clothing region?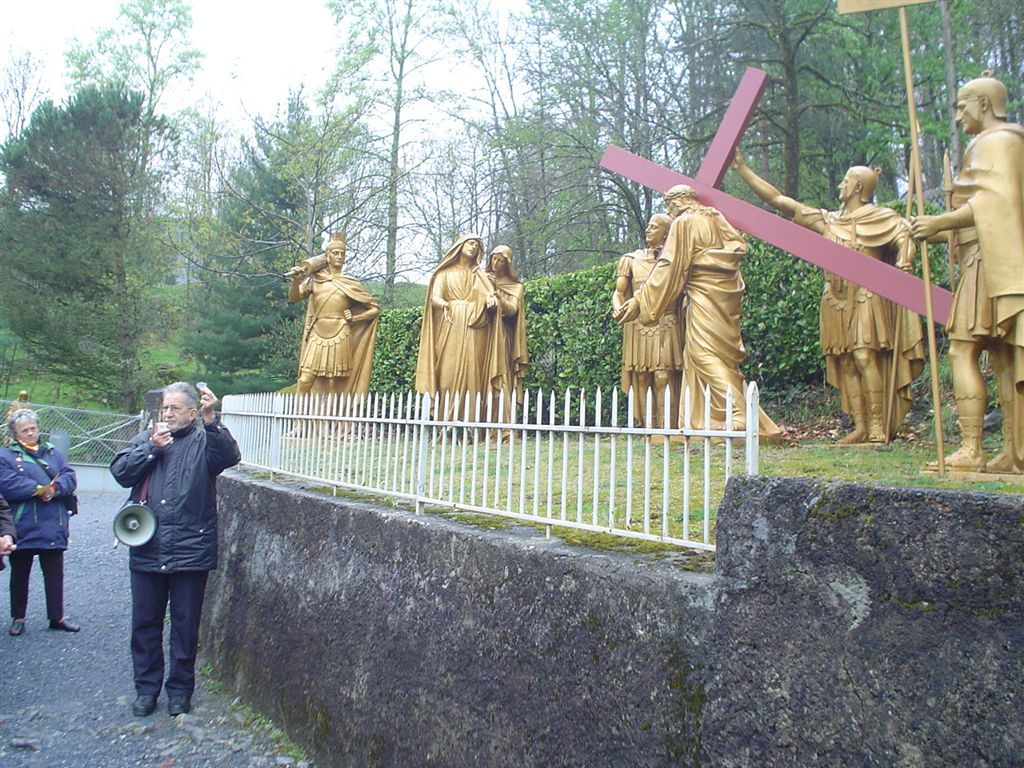
[x1=130, y1=573, x2=206, y2=696]
